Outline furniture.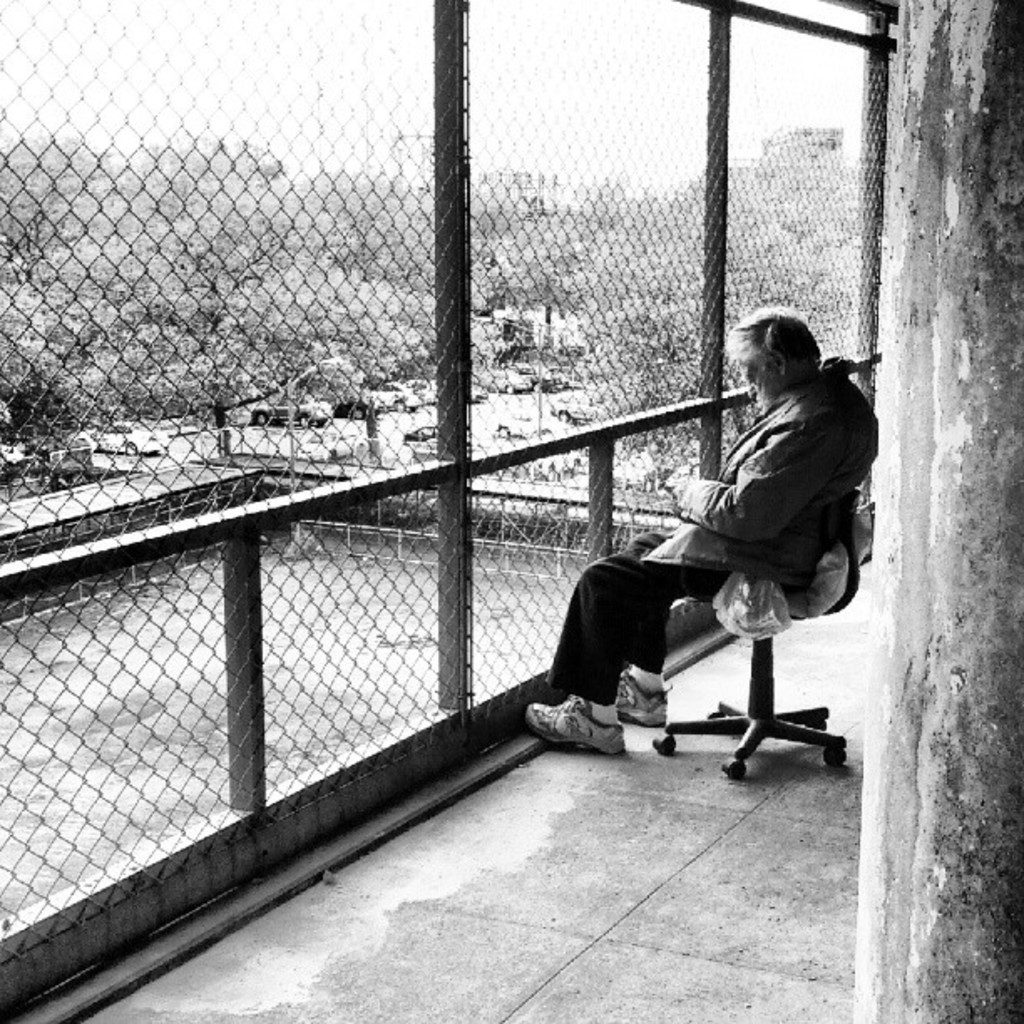
Outline: 653,490,872,781.
